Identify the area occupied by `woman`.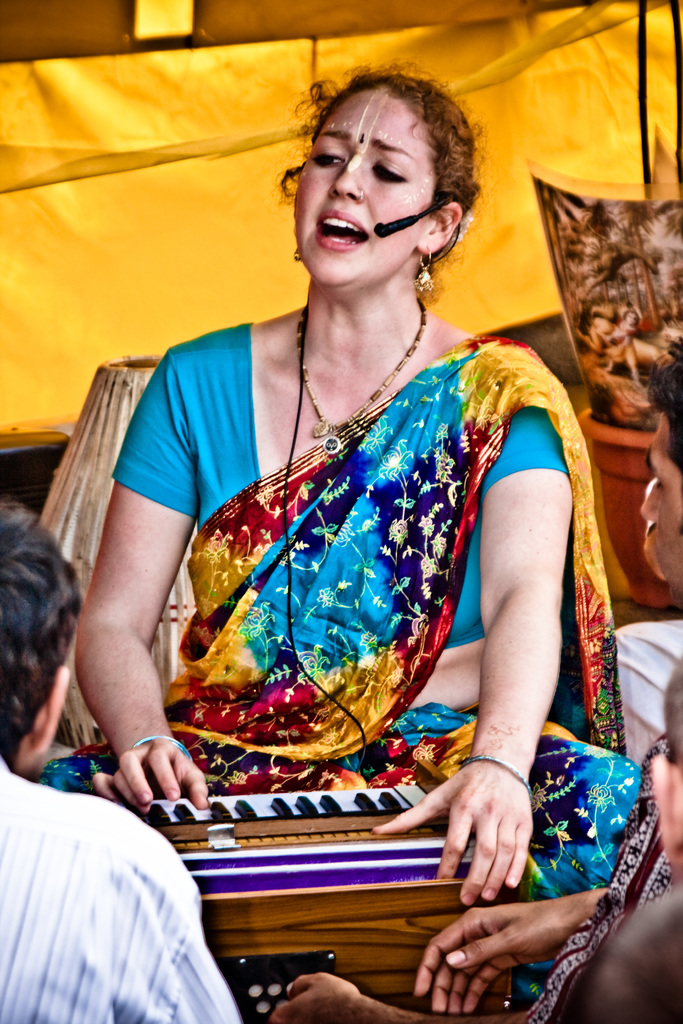
Area: 78 108 645 897.
